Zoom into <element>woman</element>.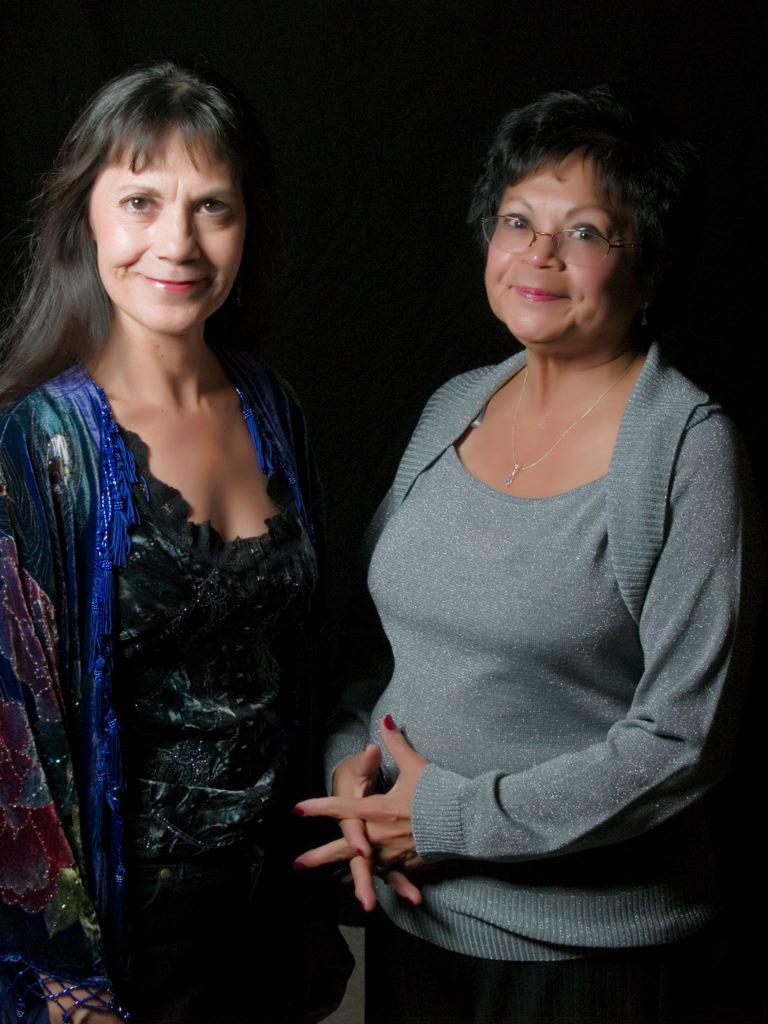
Zoom target: 295, 93, 742, 1023.
